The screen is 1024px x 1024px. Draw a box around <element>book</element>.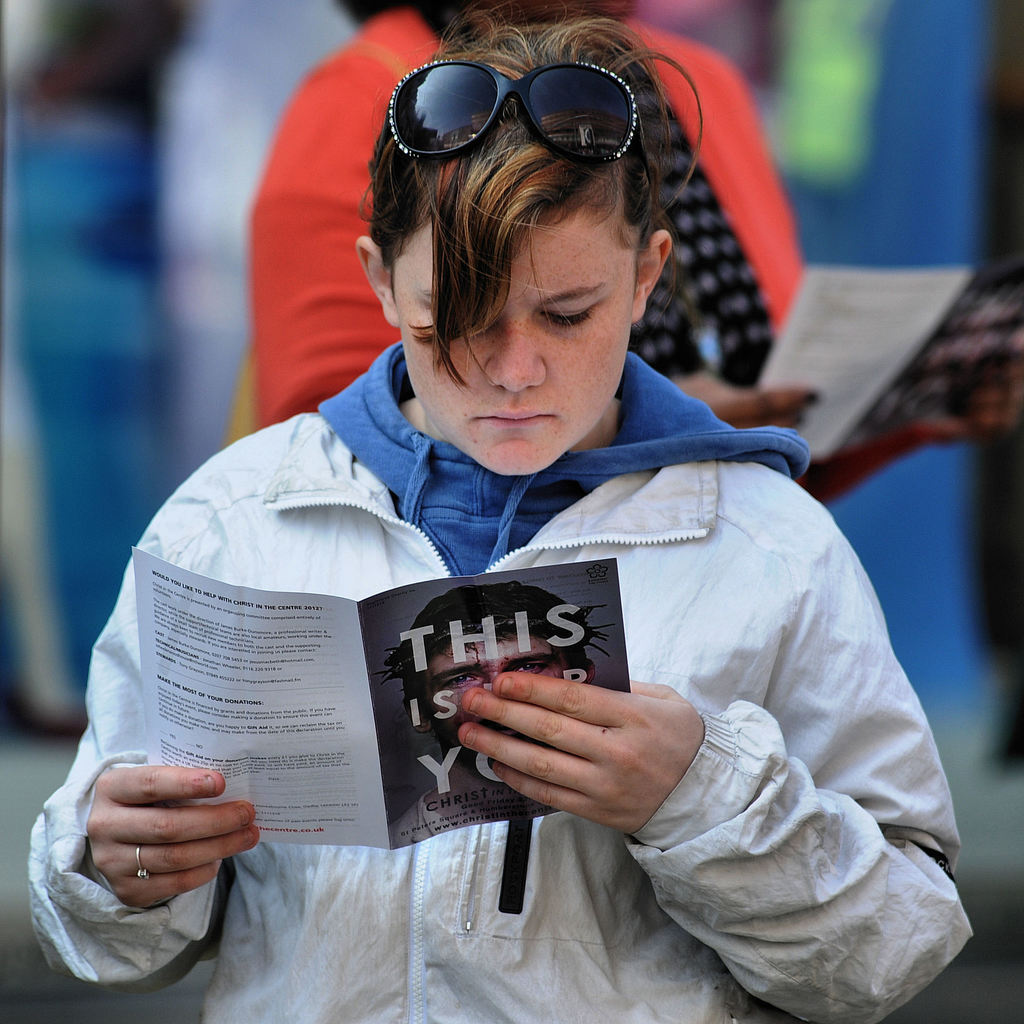
x1=739, y1=260, x2=1023, y2=451.
